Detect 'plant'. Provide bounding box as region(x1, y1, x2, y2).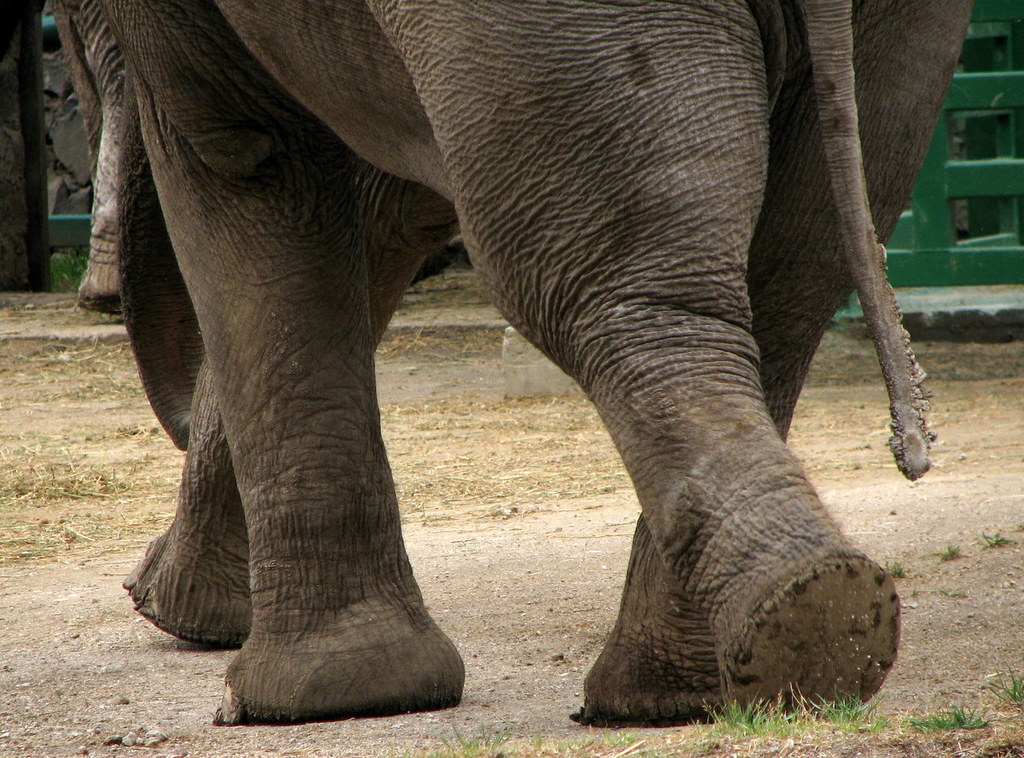
region(981, 529, 1013, 549).
